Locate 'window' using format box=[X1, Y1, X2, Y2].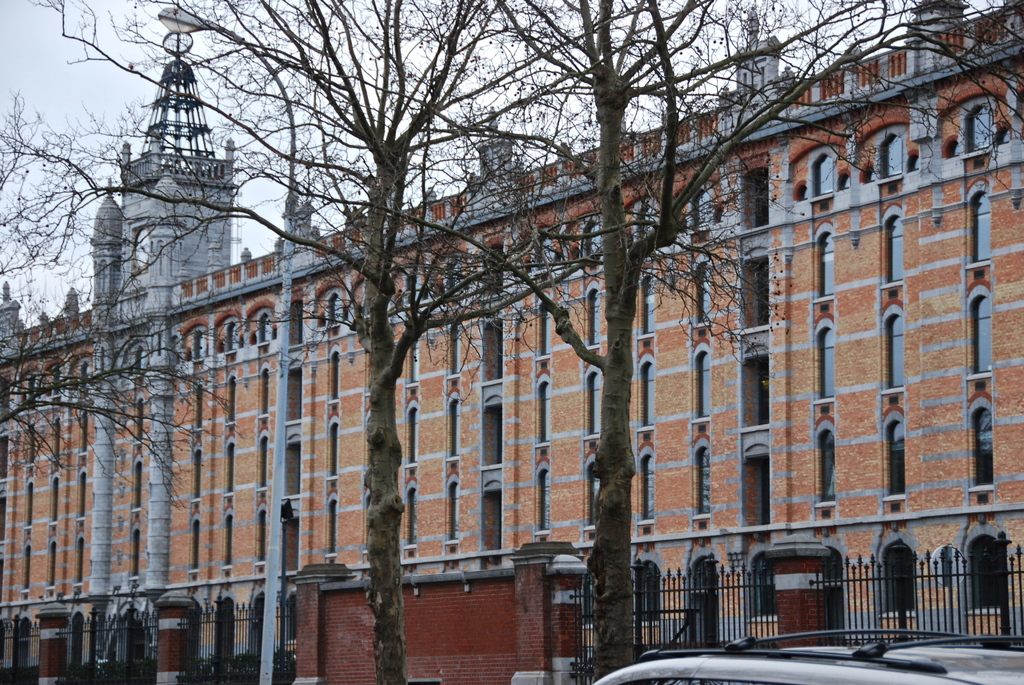
box=[879, 413, 908, 497].
